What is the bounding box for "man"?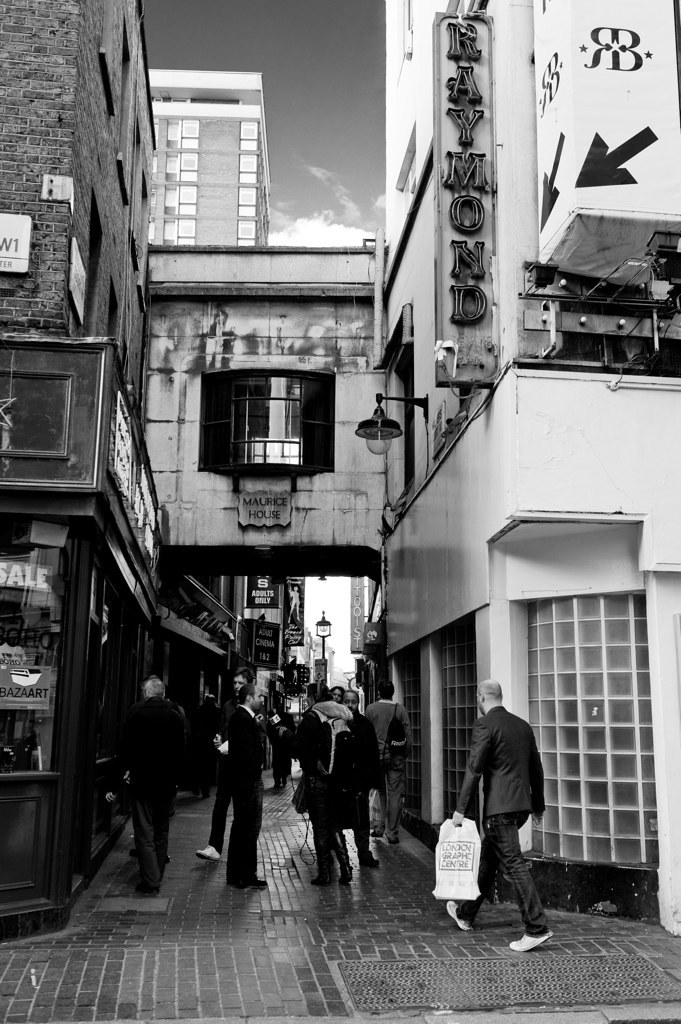
(x1=342, y1=683, x2=375, y2=859).
